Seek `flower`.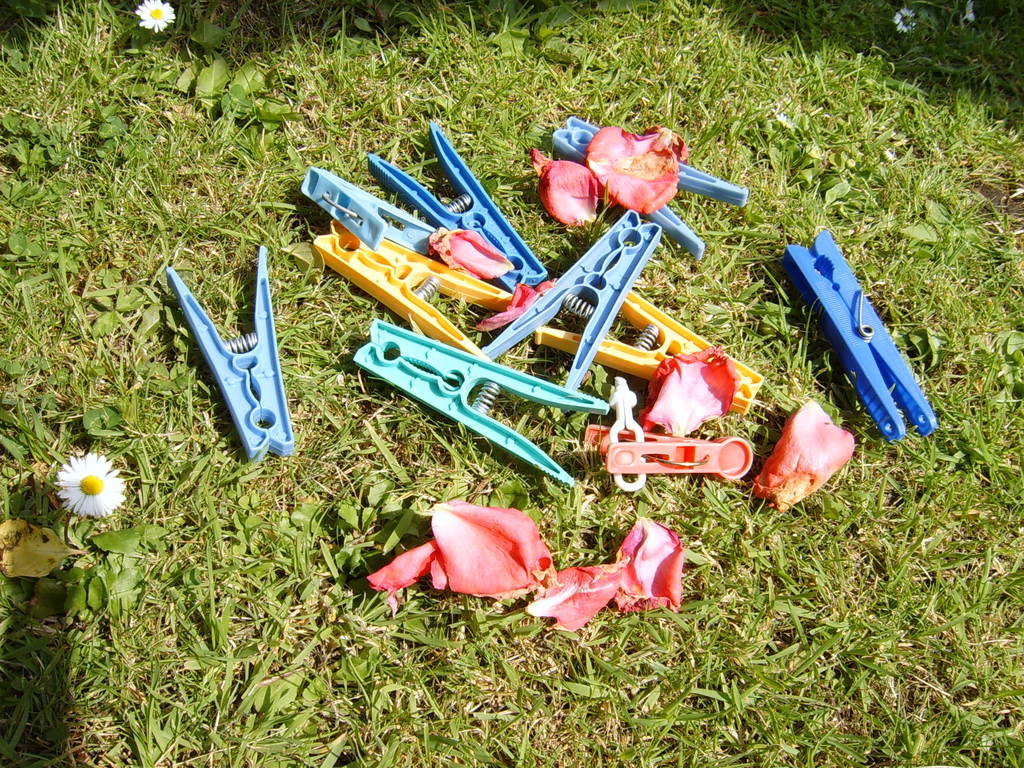
966, 0, 976, 22.
